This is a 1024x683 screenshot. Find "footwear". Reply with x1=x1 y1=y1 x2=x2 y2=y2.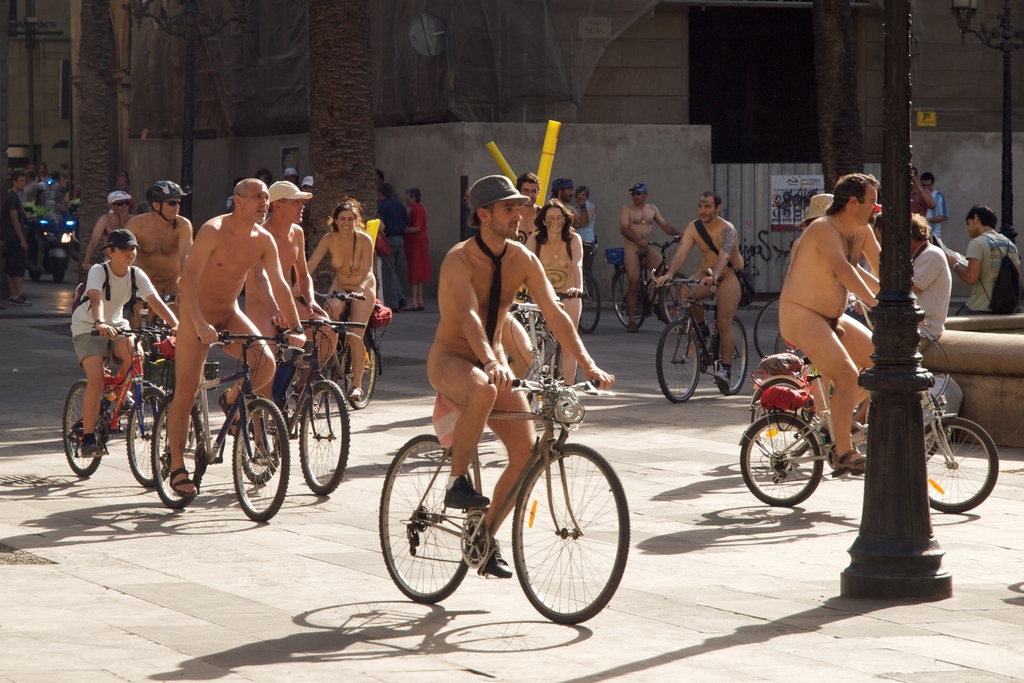
x1=253 y1=446 x2=278 y2=467.
